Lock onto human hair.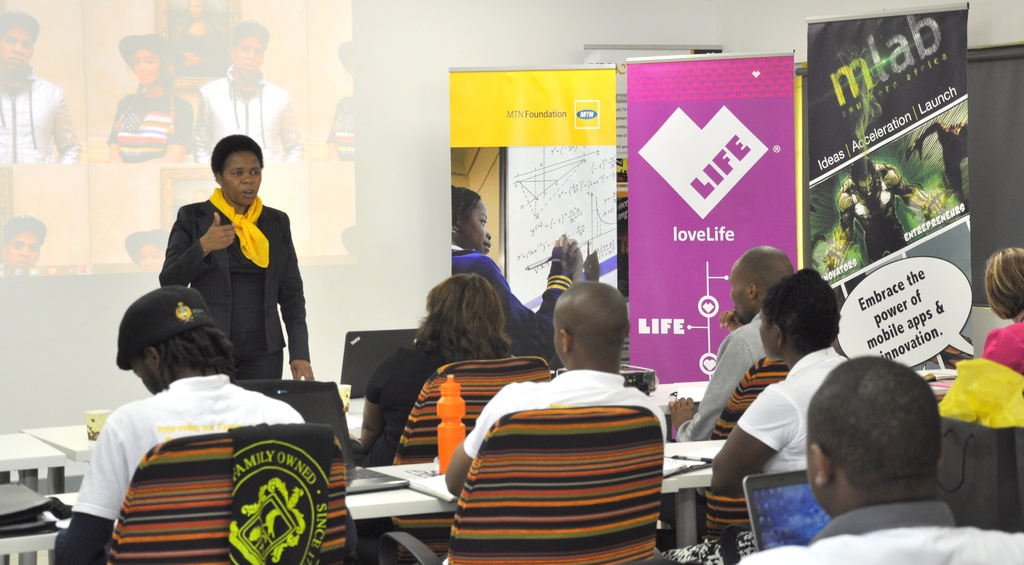
Locked: (x1=450, y1=184, x2=481, y2=243).
